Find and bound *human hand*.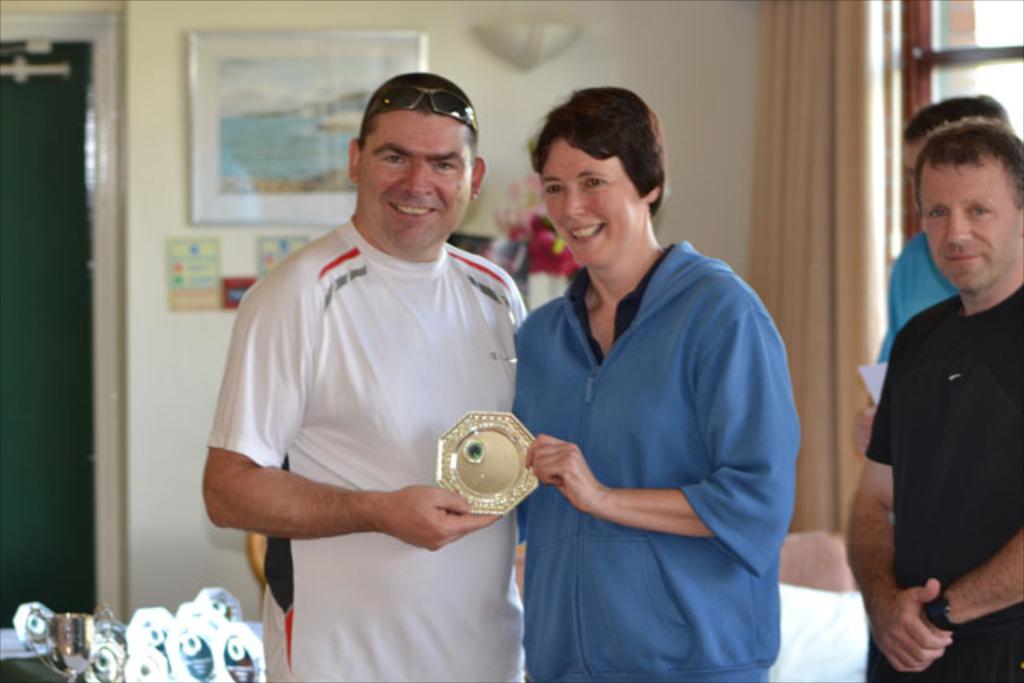
Bound: rect(366, 480, 507, 555).
